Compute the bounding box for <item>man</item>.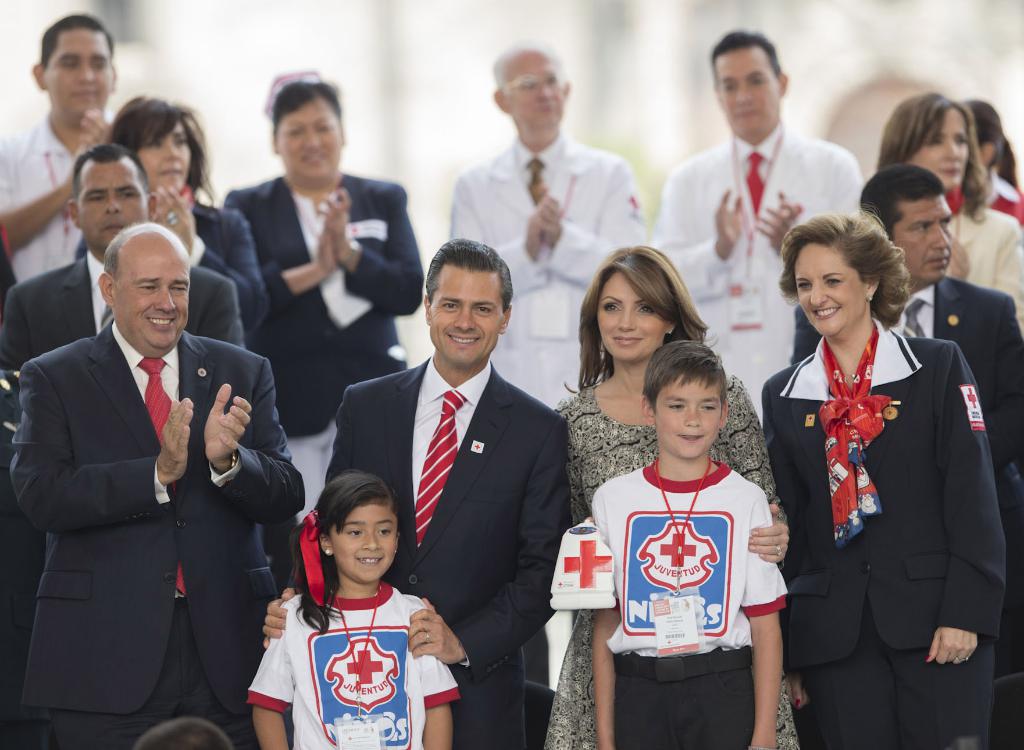
detection(445, 39, 645, 404).
